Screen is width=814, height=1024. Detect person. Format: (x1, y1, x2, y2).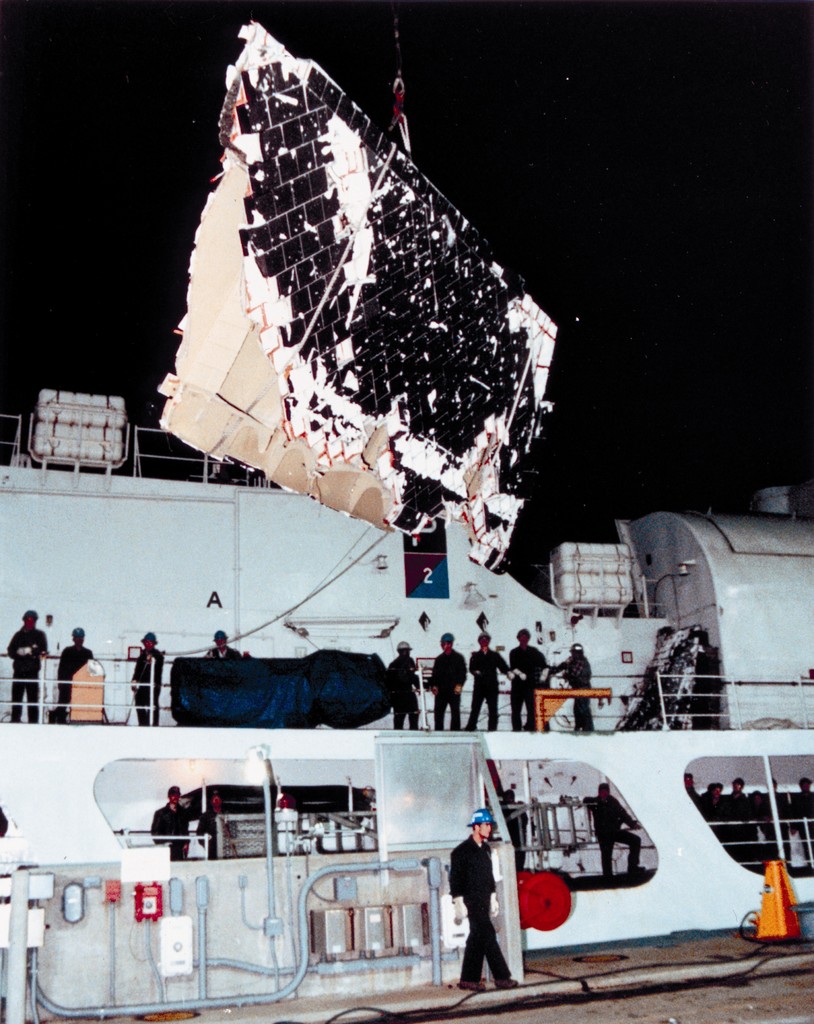
(446, 808, 514, 986).
